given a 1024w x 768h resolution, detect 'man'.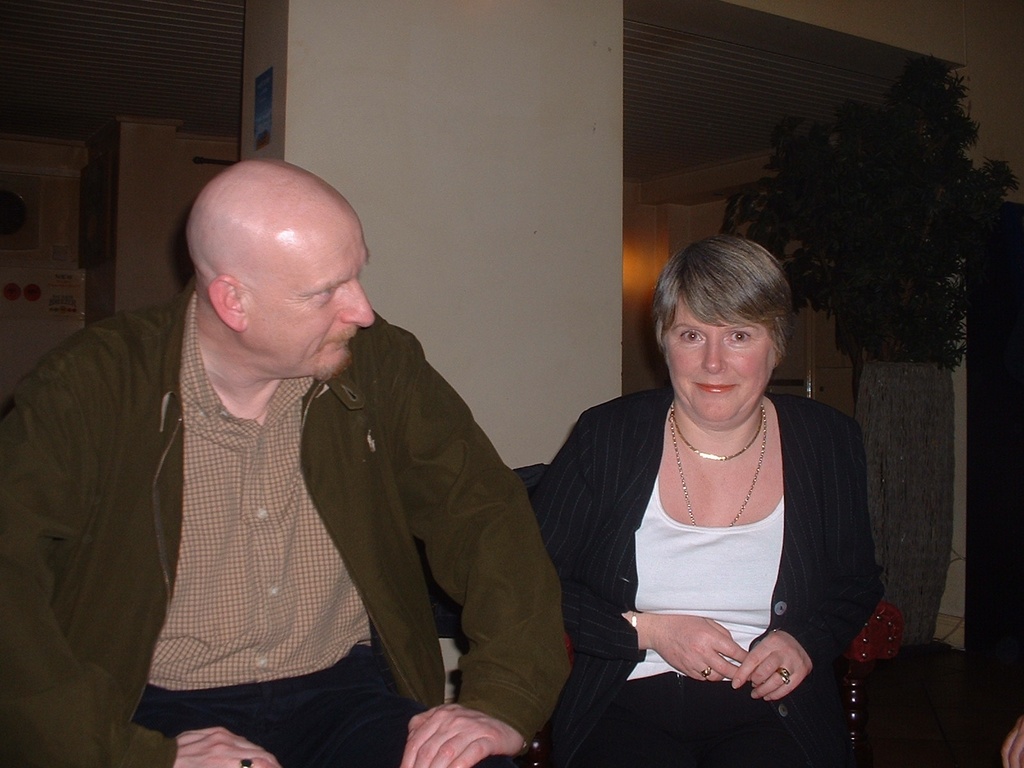
bbox=(40, 157, 589, 749).
